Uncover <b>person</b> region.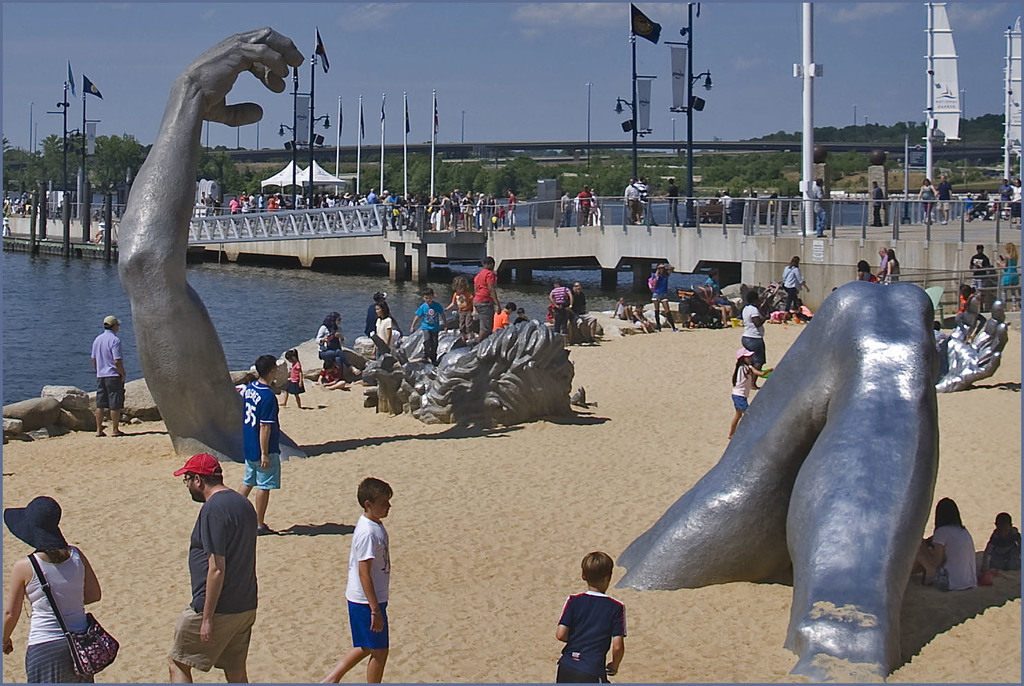
Uncovered: 634, 174, 654, 222.
